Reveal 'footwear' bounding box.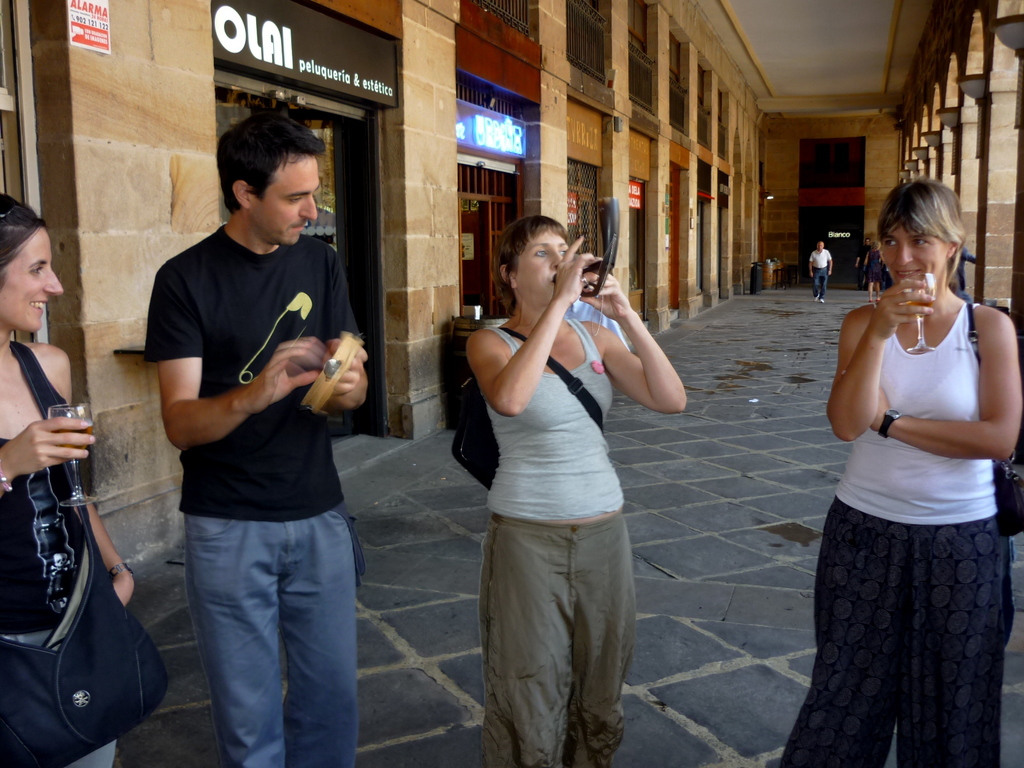
Revealed: x1=868 y1=297 x2=874 y2=305.
